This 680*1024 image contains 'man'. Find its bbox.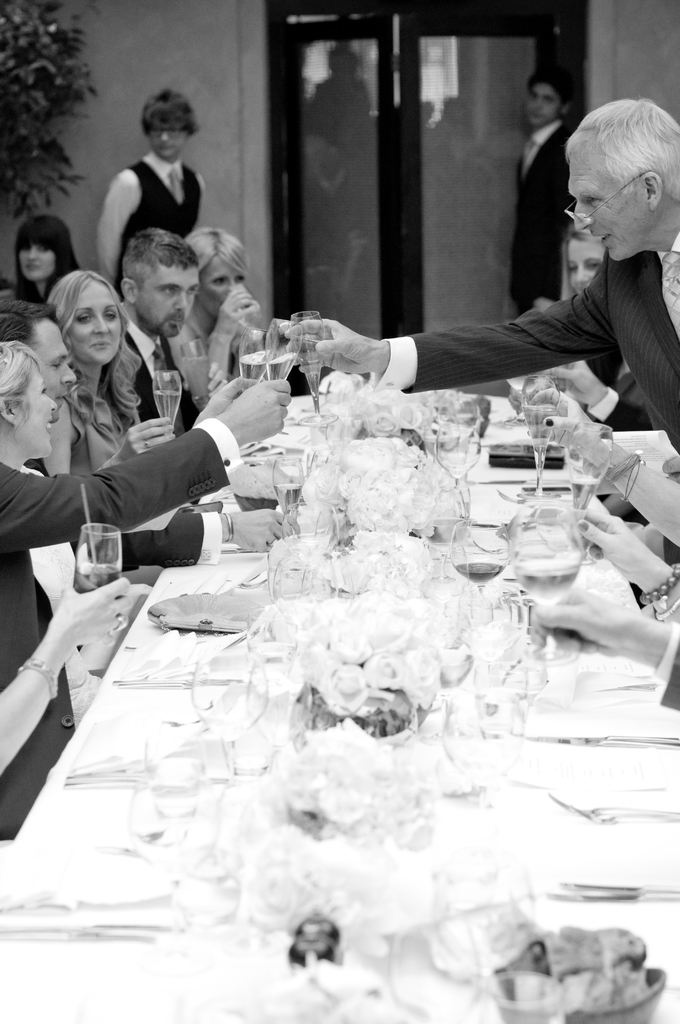
[left=279, top=100, right=679, bottom=446].
